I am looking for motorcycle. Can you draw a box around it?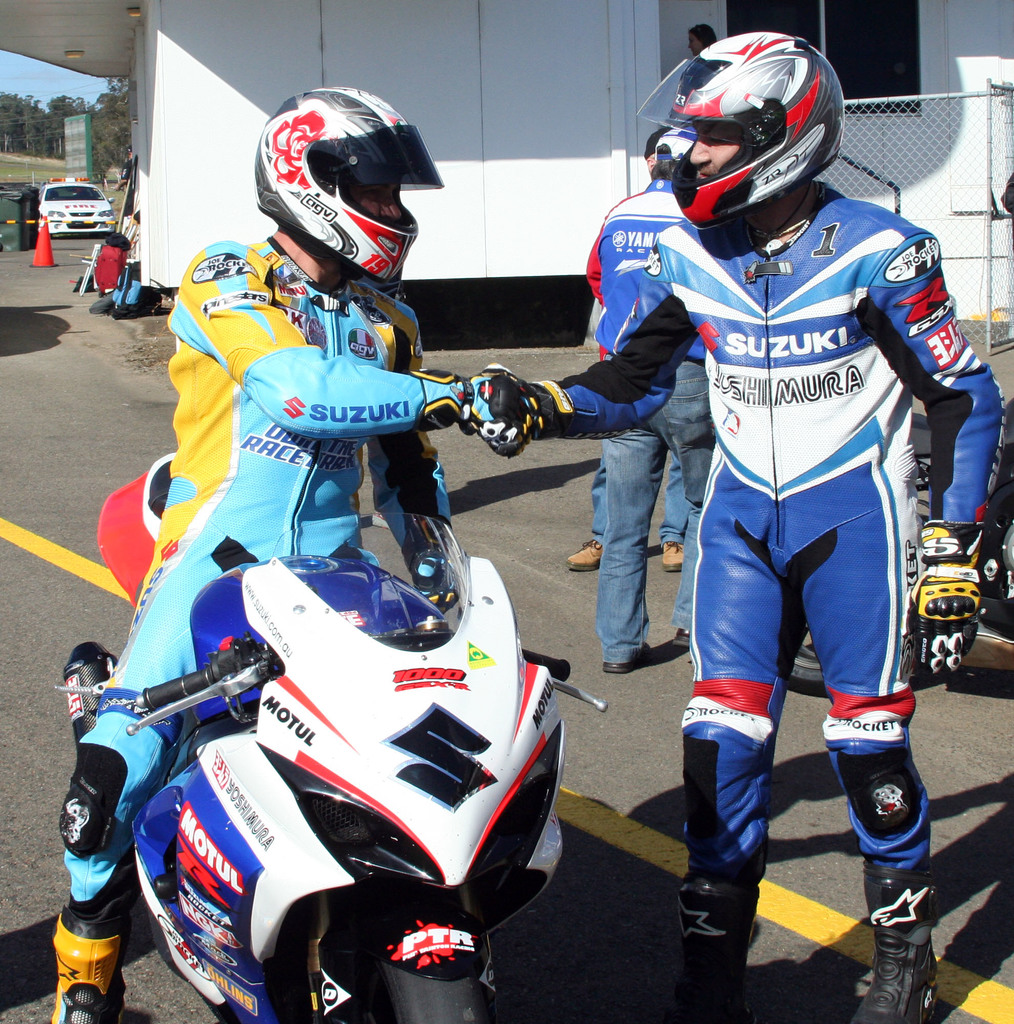
Sure, the bounding box is 781 391 1013 696.
